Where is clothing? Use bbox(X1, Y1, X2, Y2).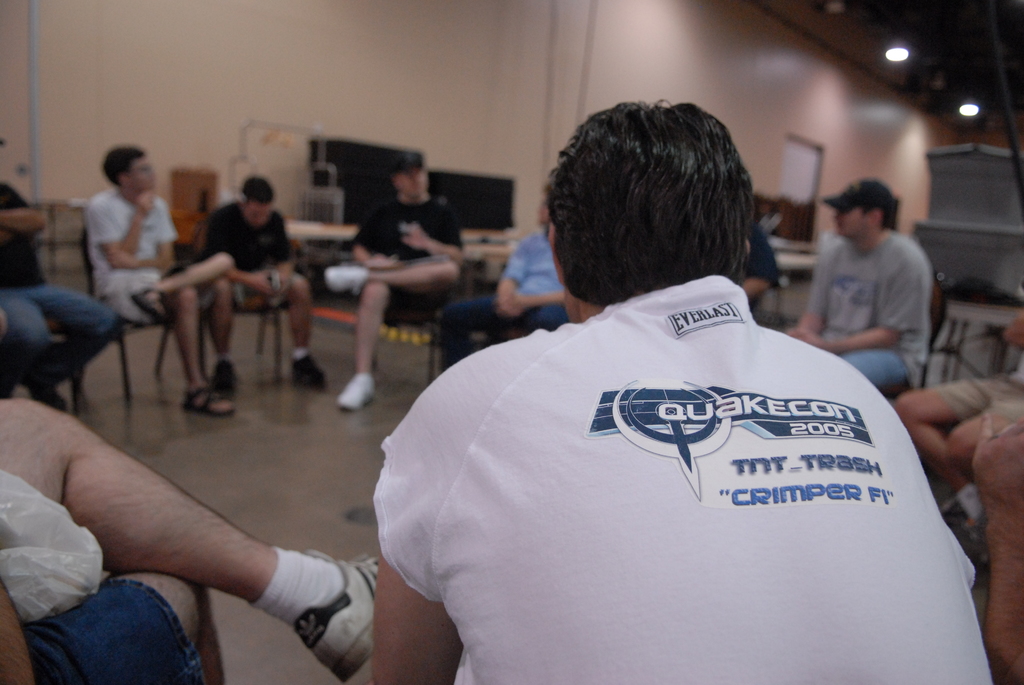
bbox(209, 207, 304, 297).
